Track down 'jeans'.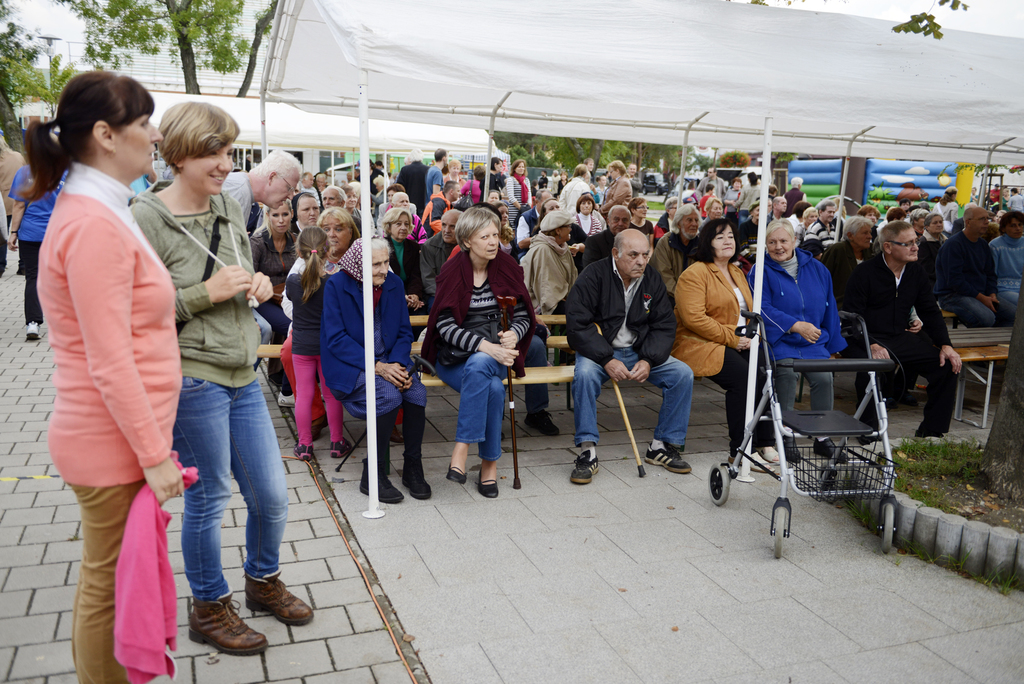
Tracked to left=577, top=348, right=692, bottom=449.
